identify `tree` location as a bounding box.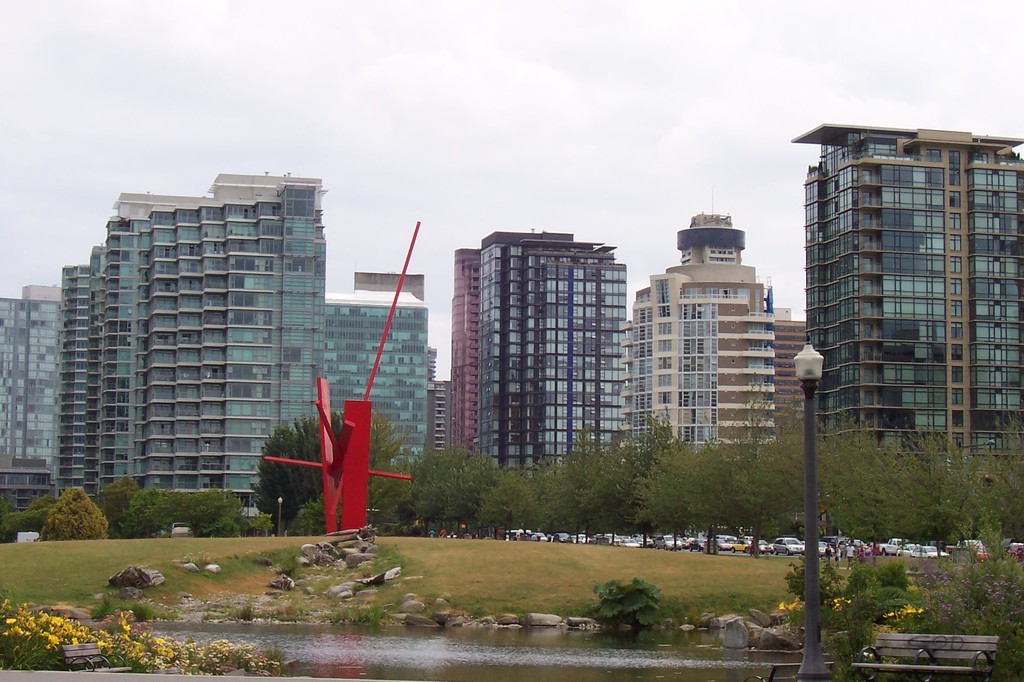
[253,399,410,517].
